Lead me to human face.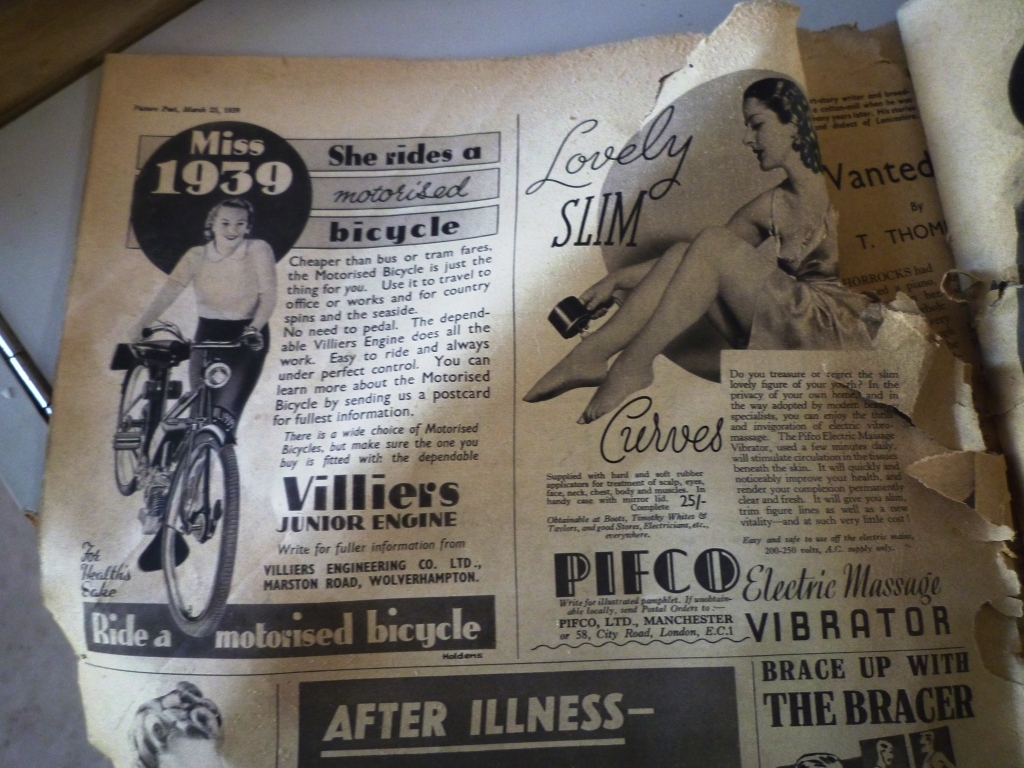
Lead to rect(155, 733, 220, 767).
